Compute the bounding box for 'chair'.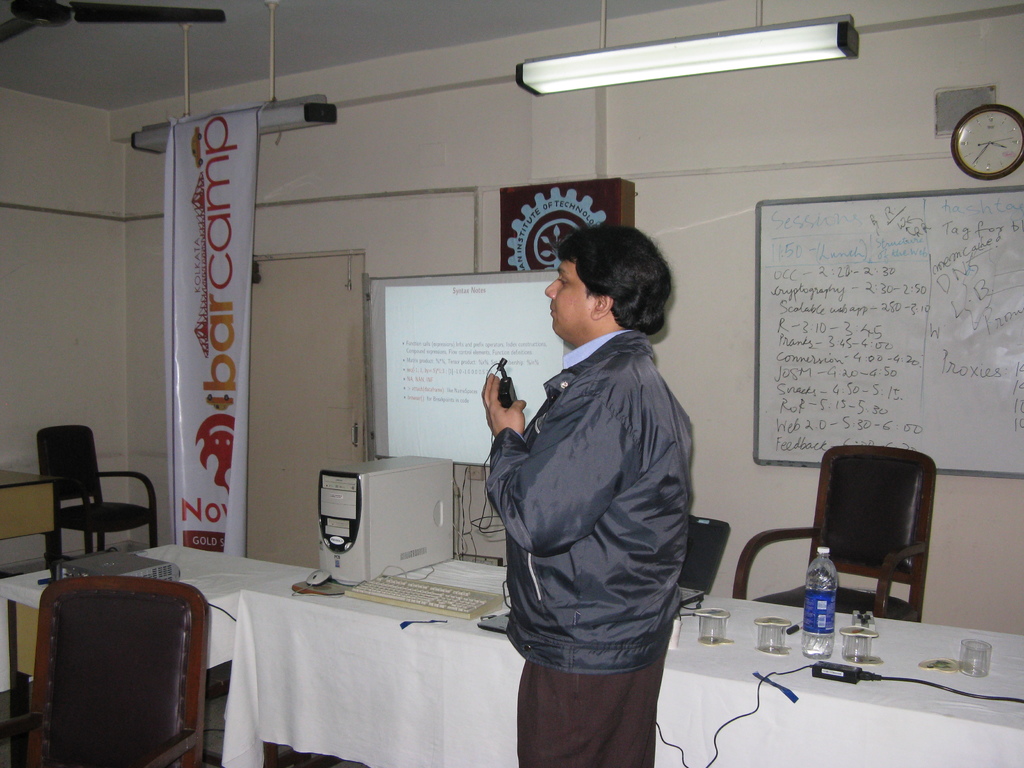
box=[771, 456, 949, 668].
